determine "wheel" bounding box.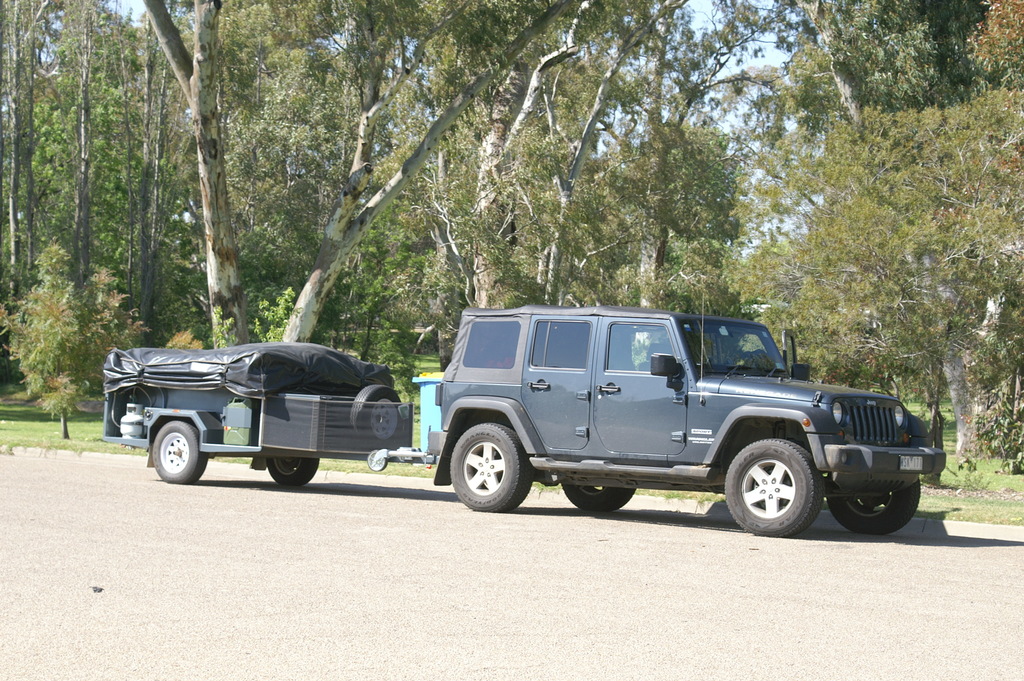
Determined: 148/419/207/486.
